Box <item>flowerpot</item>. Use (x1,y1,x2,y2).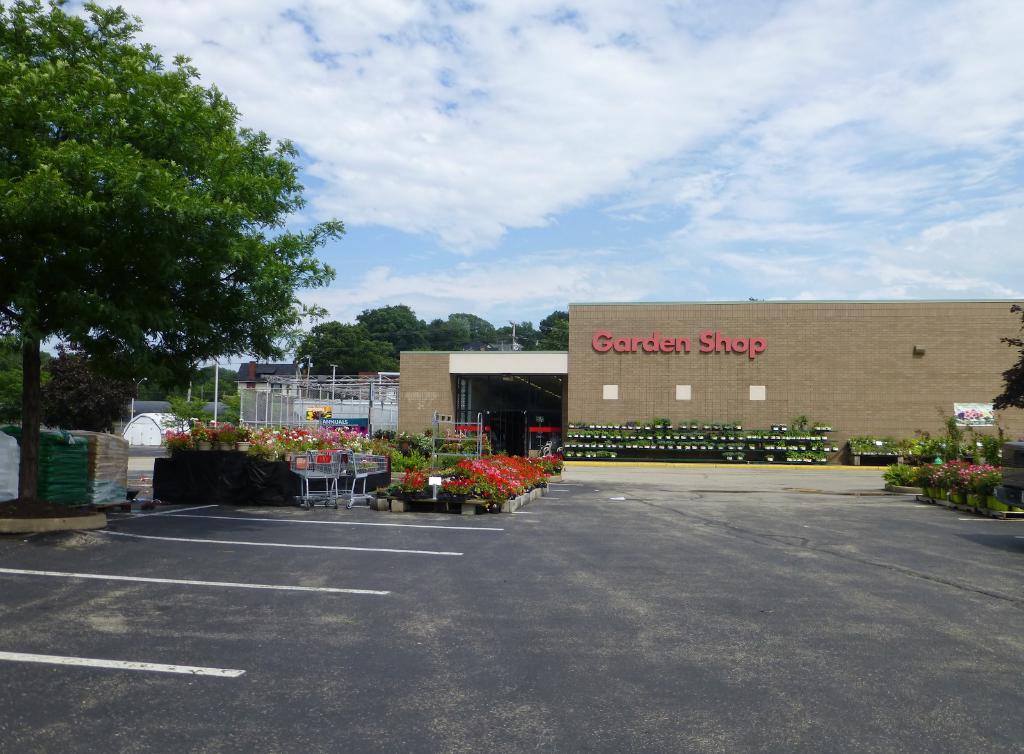
(725,455,733,460).
